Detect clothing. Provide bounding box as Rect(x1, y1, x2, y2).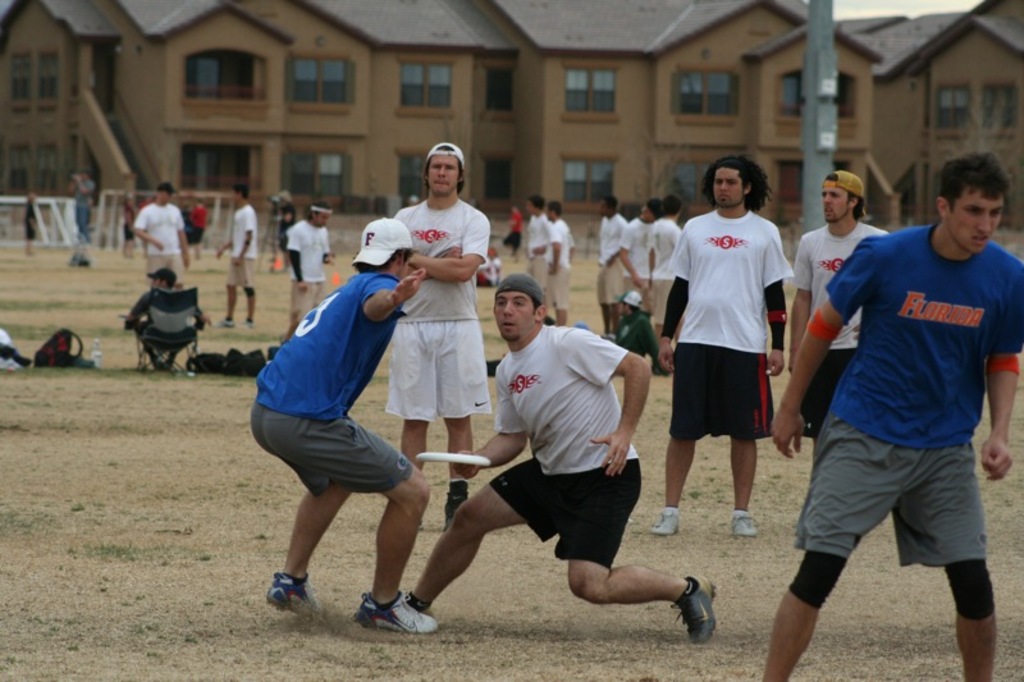
Rect(250, 270, 416, 500).
